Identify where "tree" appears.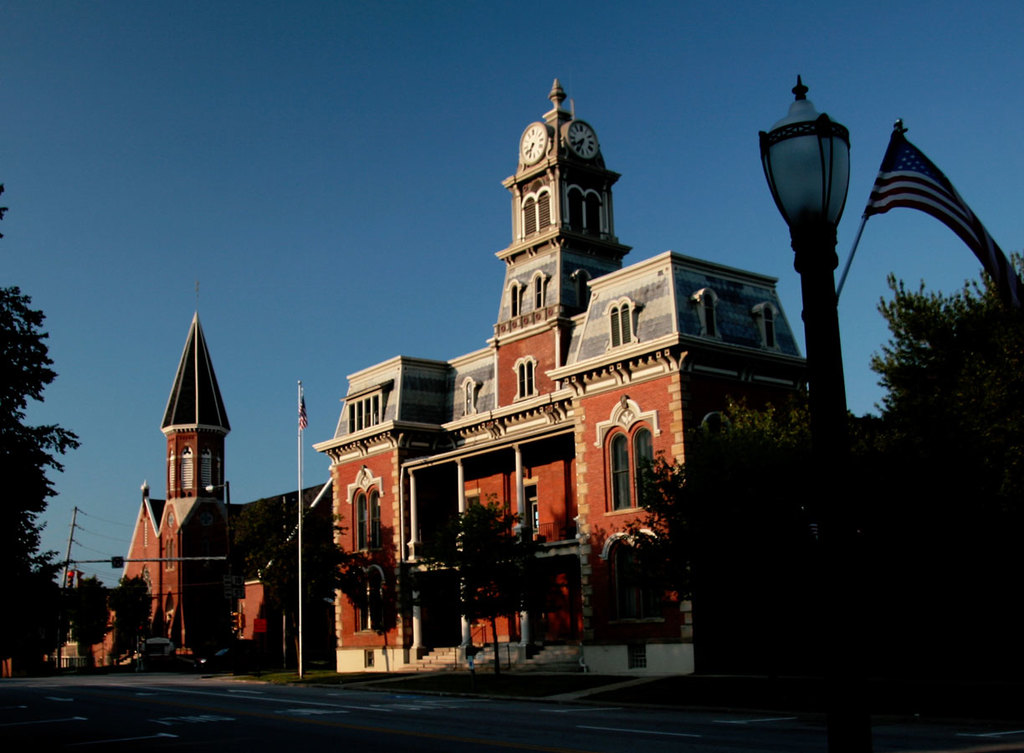
Appears at (622,249,1023,751).
